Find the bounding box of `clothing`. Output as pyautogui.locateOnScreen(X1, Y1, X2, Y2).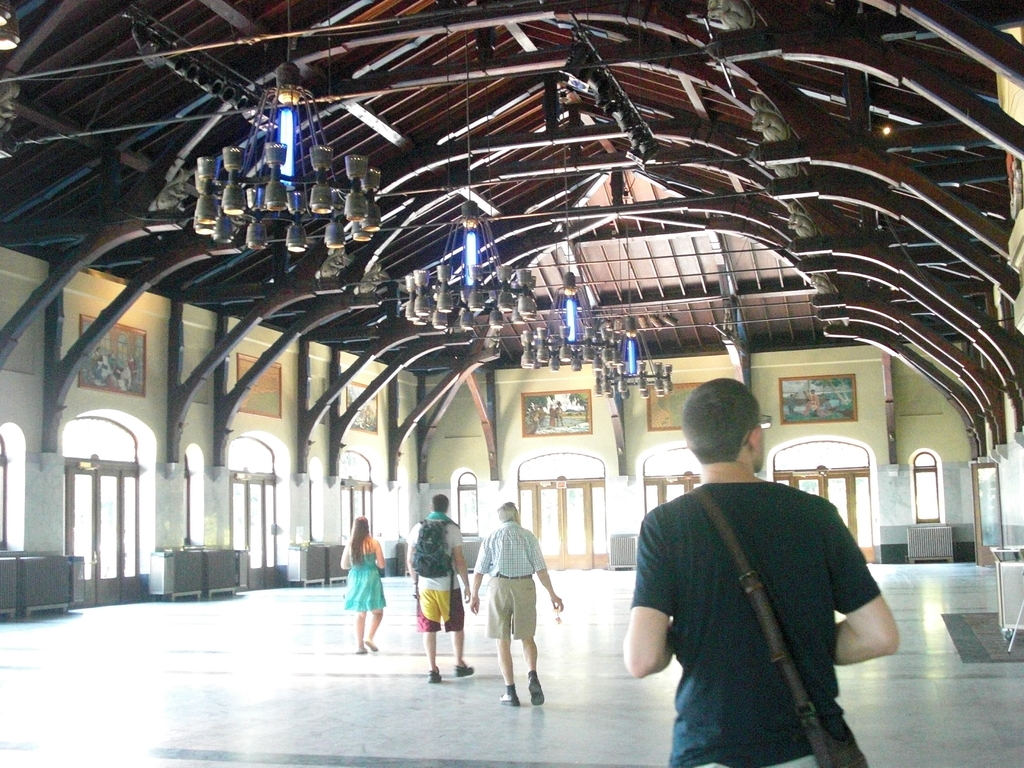
pyautogui.locateOnScreen(131, 357, 138, 377).
